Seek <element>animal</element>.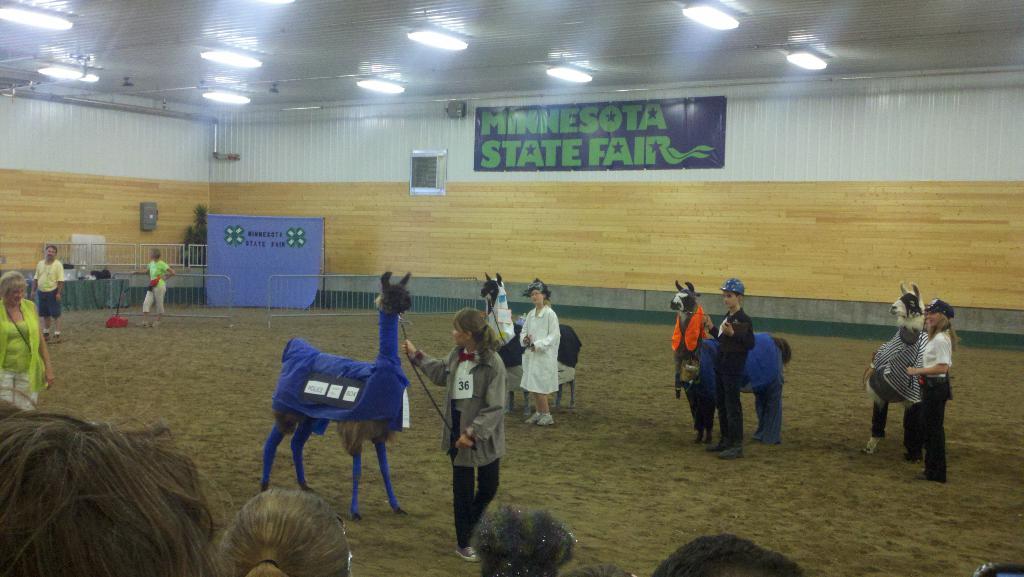
{"x1": 859, "y1": 280, "x2": 931, "y2": 457}.
